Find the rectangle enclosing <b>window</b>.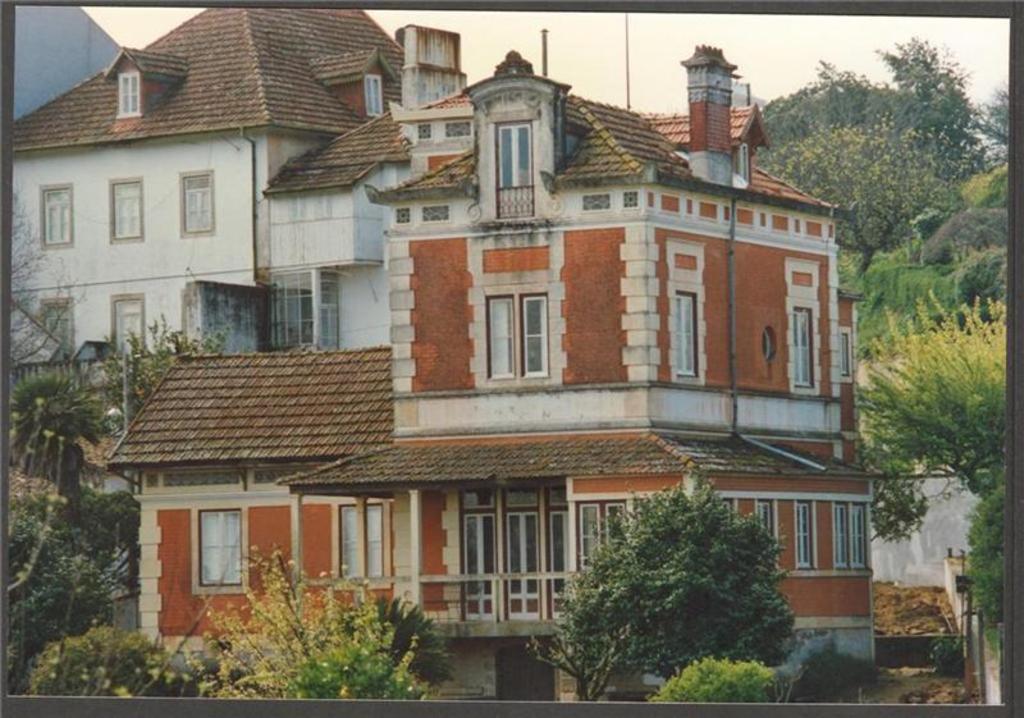
x1=180, y1=165, x2=215, y2=241.
